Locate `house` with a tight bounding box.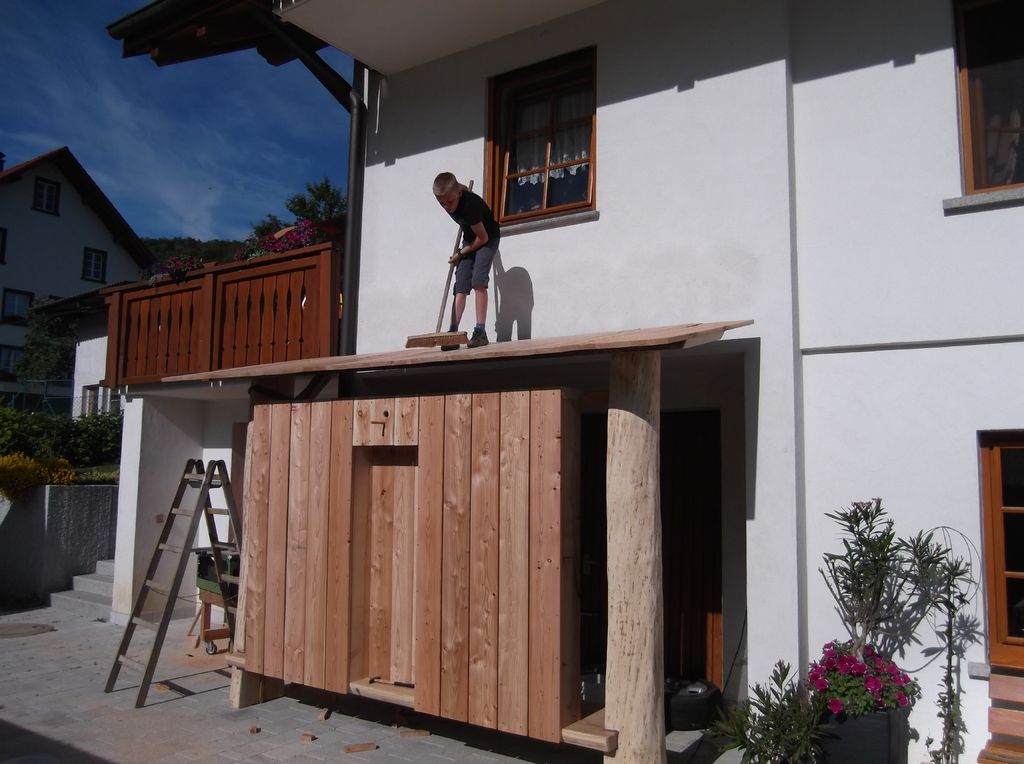
select_region(80, 257, 322, 390).
